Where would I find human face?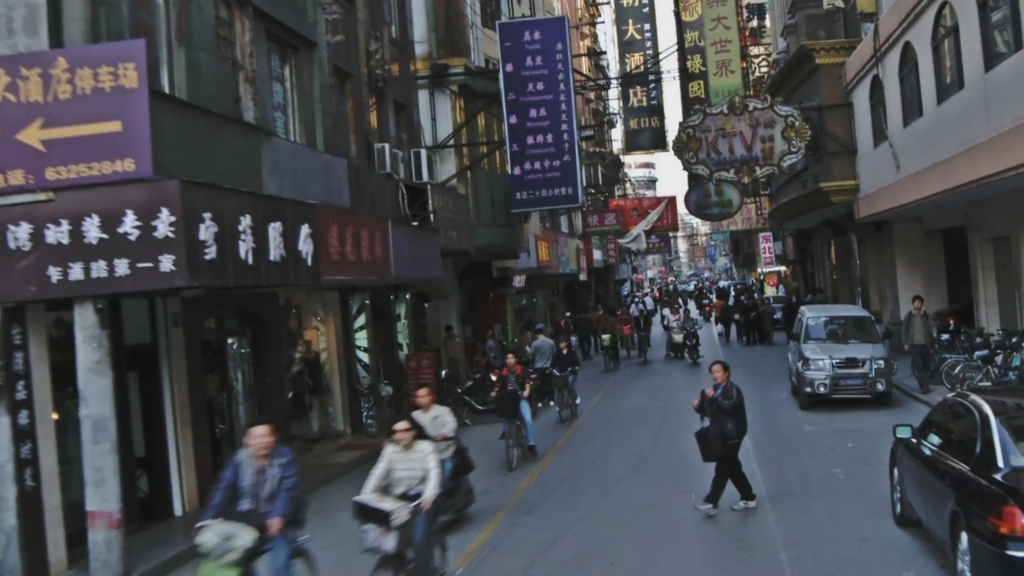
At (left=250, top=425, right=272, bottom=458).
